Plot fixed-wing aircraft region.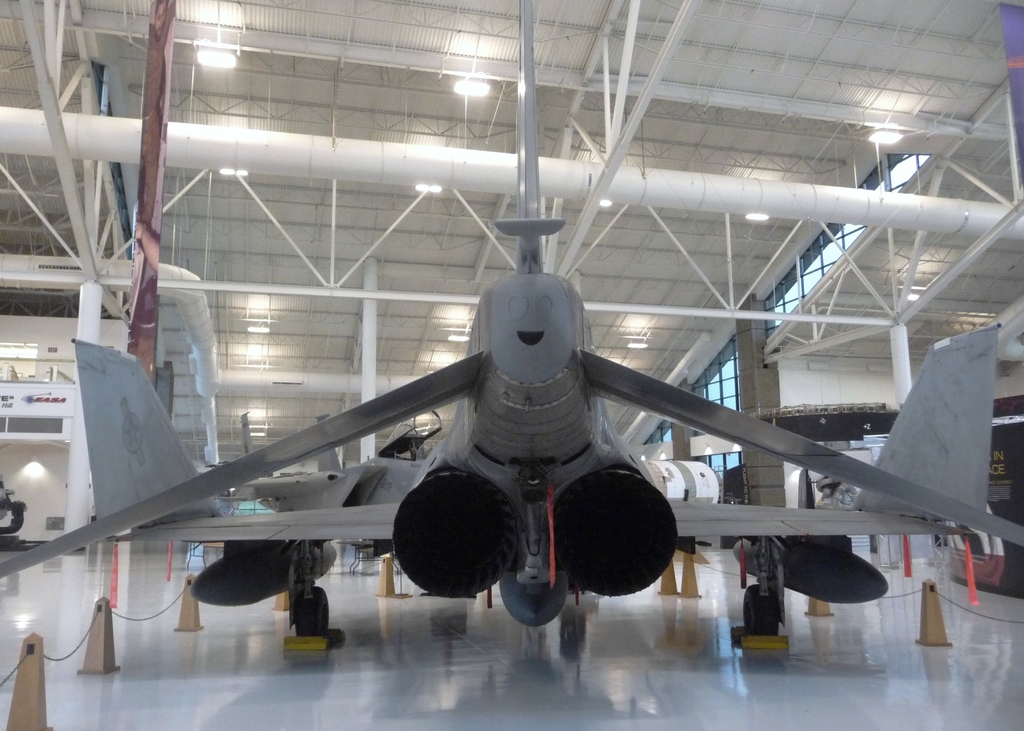
Plotted at (0, 0, 1023, 627).
